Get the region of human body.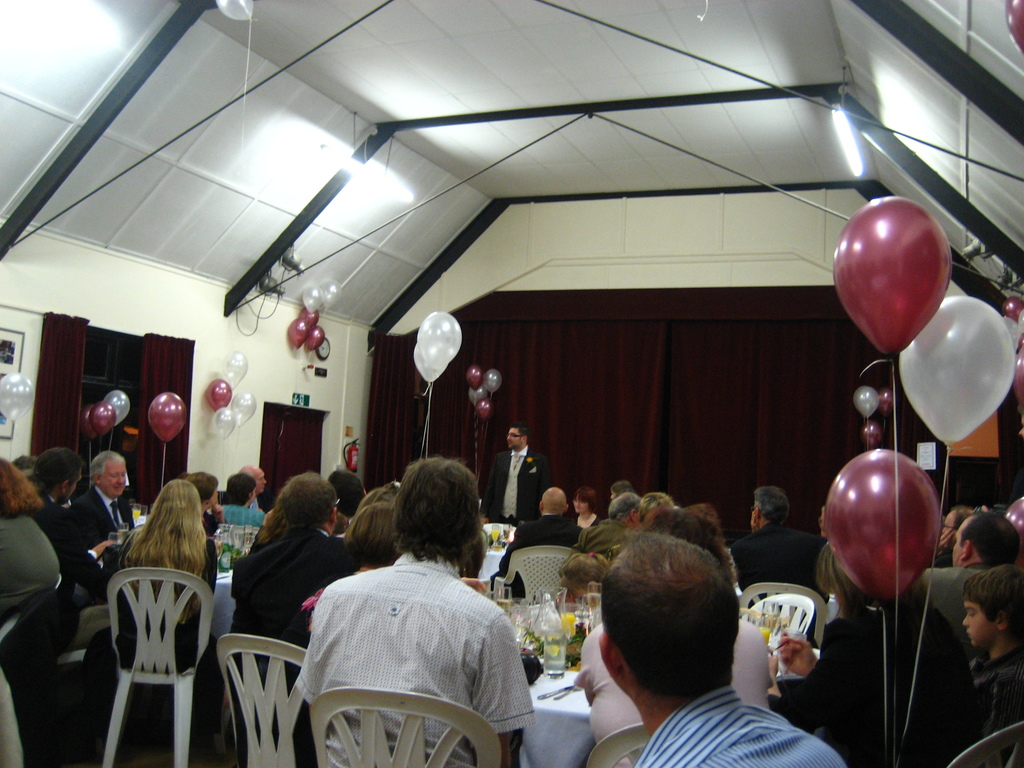
BBox(0, 512, 55, 610).
